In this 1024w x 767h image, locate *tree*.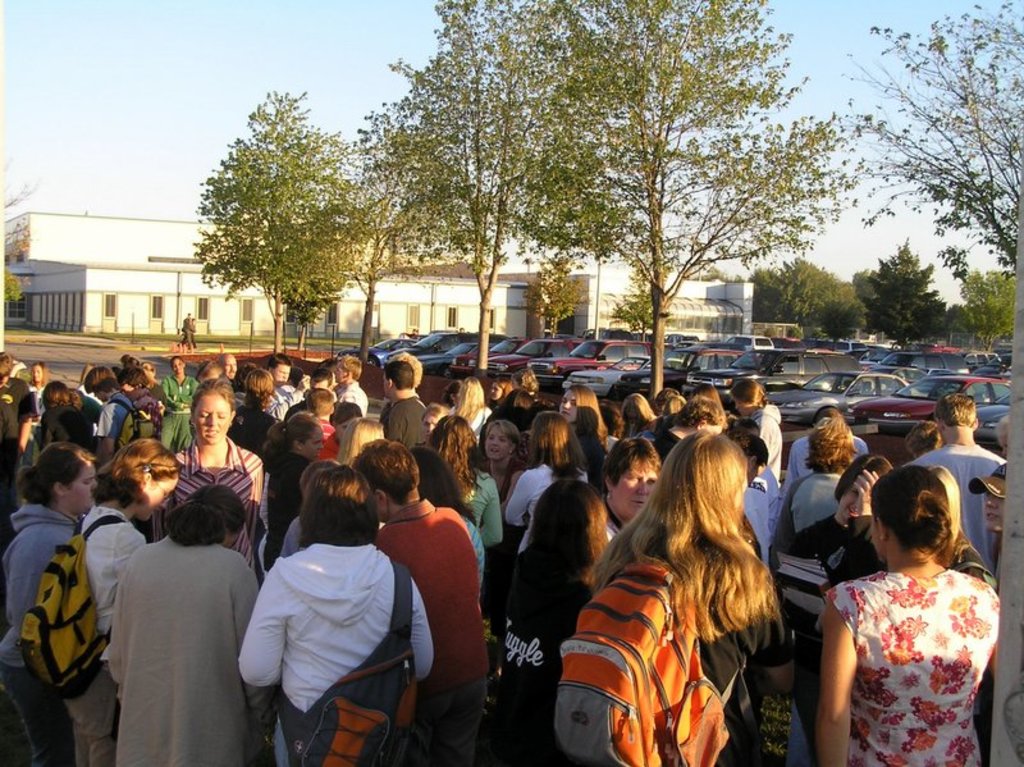
Bounding box: bbox(0, 156, 38, 210).
